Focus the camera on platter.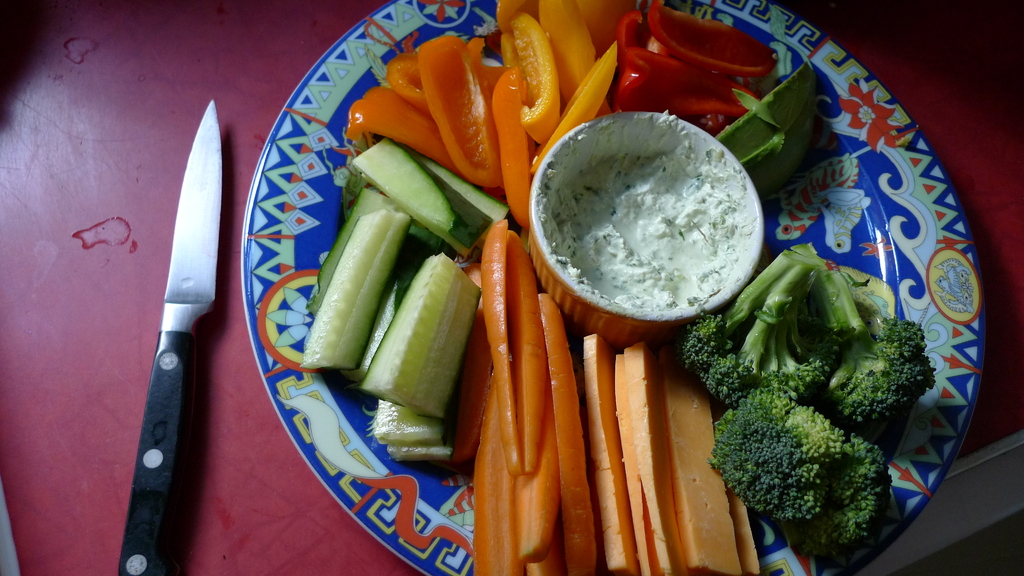
Focus region: BBox(243, 1, 985, 575).
